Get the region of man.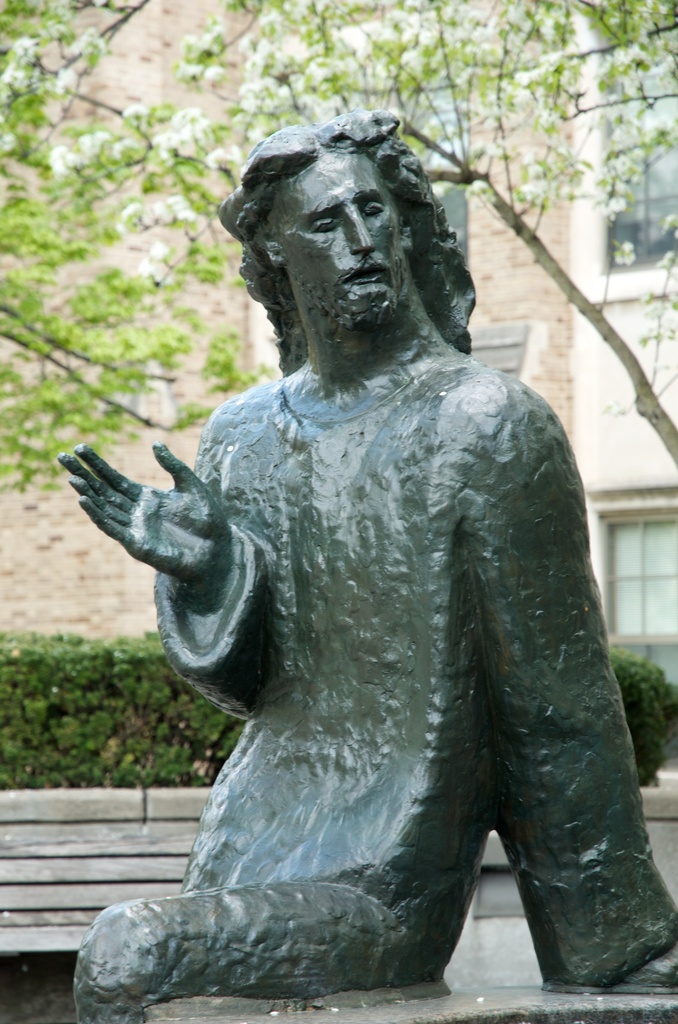
bbox=[56, 108, 677, 1023].
